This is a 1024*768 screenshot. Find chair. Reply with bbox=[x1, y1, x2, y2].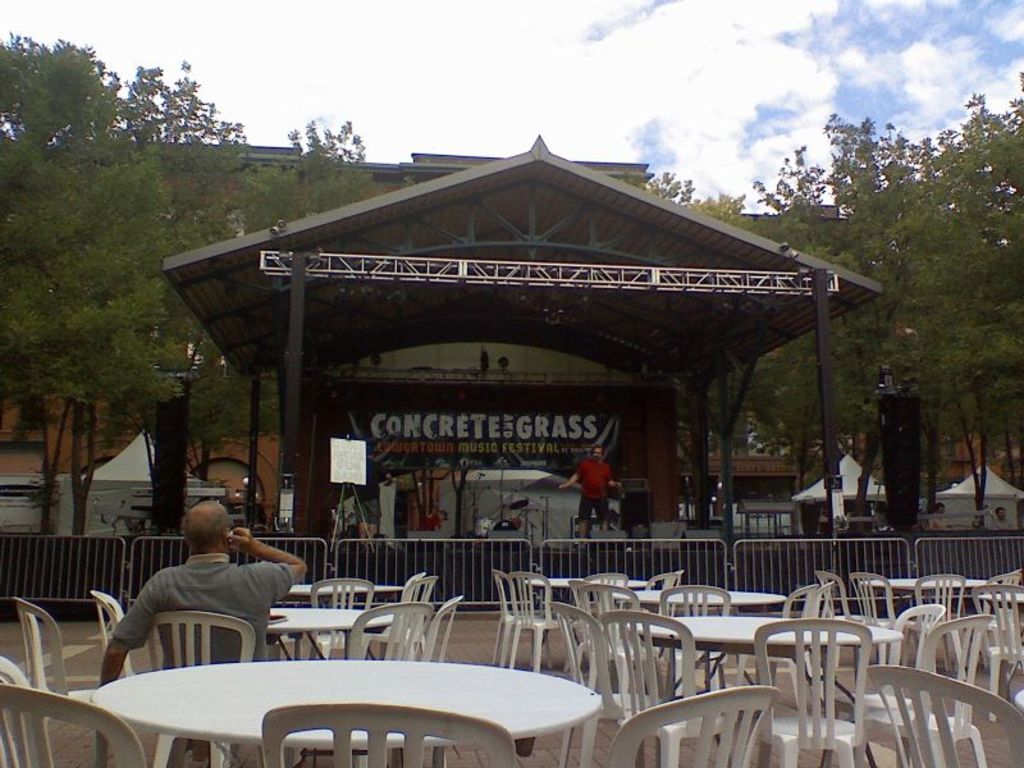
bbox=[769, 577, 833, 690].
